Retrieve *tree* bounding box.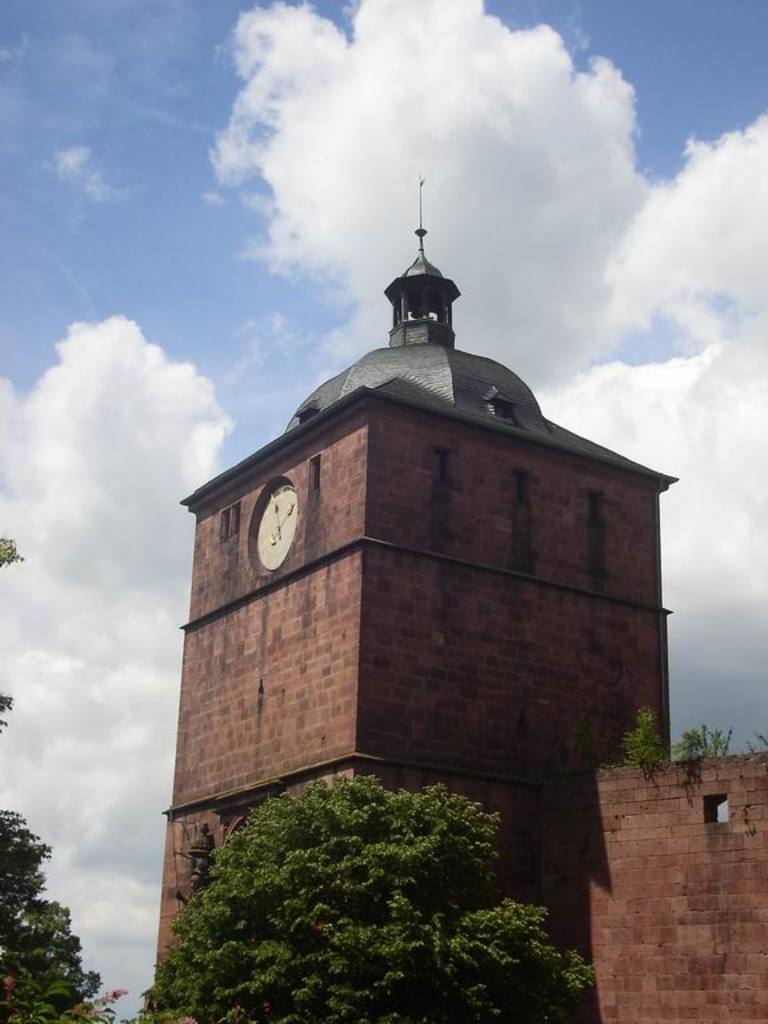
Bounding box: crop(131, 773, 605, 1023).
